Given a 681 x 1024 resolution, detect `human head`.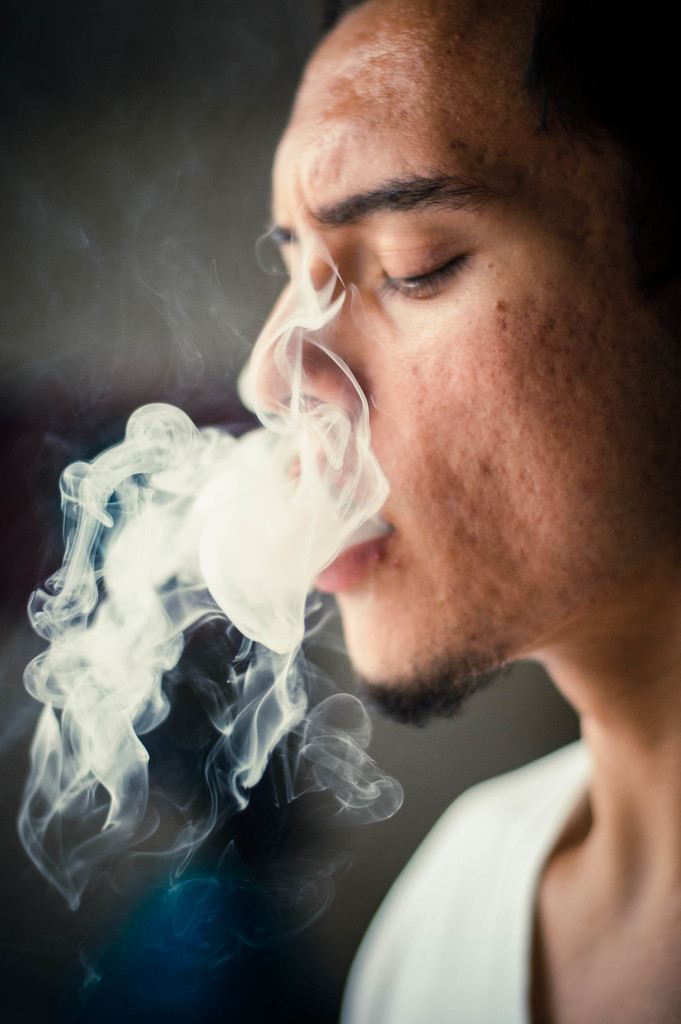
(left=265, top=29, right=619, bottom=608).
